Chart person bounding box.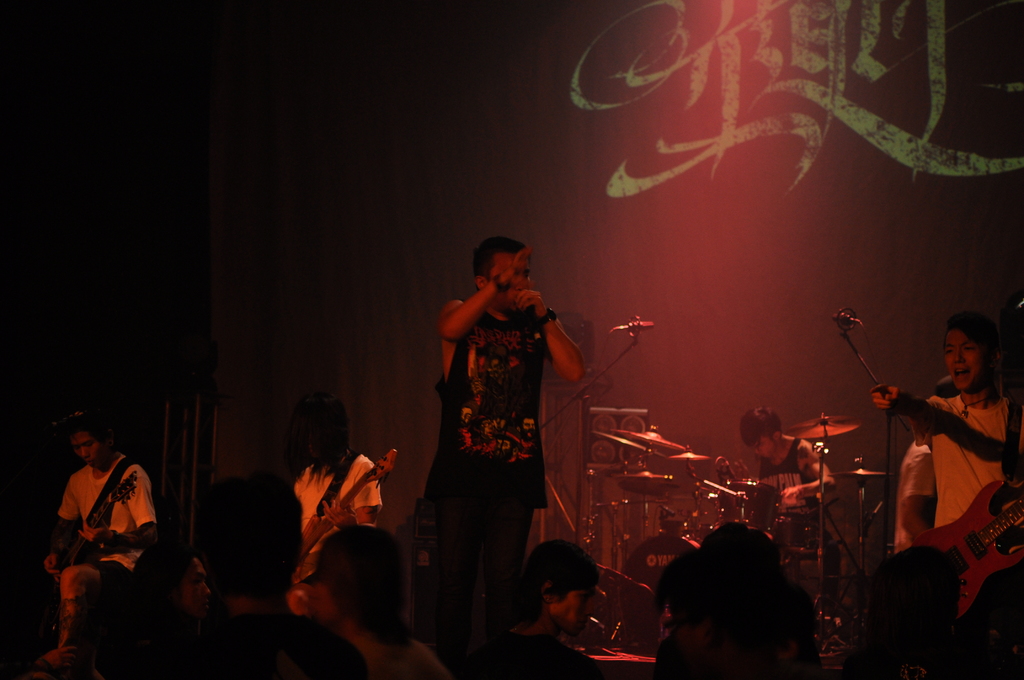
Charted: 407 229 588 577.
